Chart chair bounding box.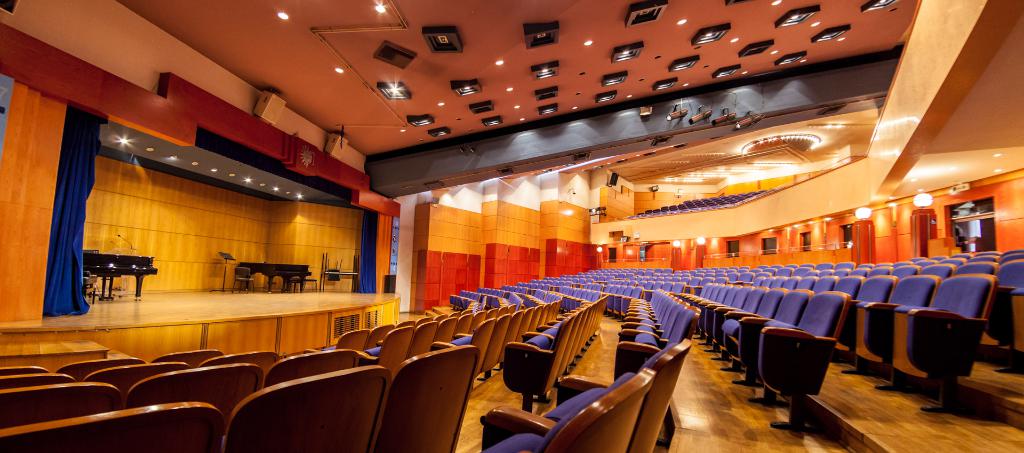
Charted: <box>125,365,262,452</box>.
